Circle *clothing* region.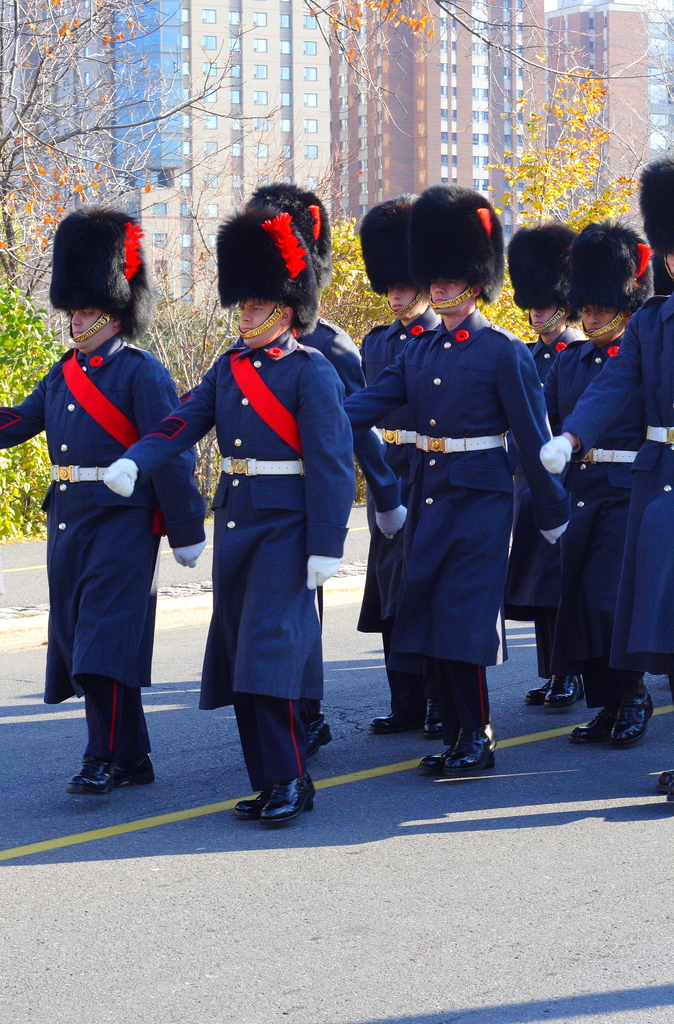
Region: [345, 303, 567, 662].
